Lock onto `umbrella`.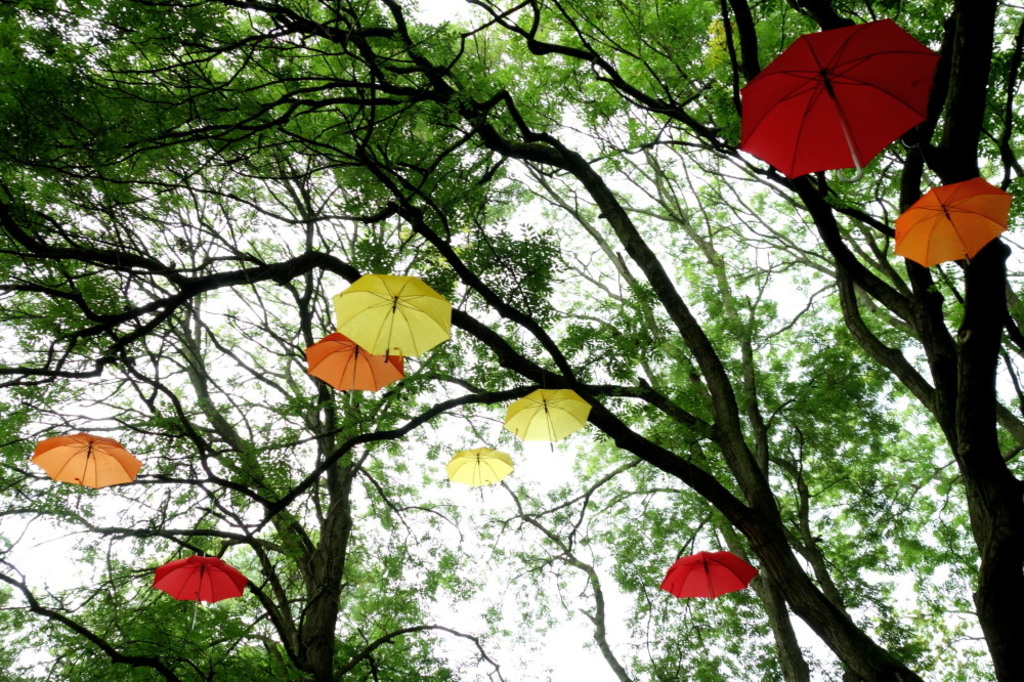
Locked: select_region(893, 175, 1013, 266).
